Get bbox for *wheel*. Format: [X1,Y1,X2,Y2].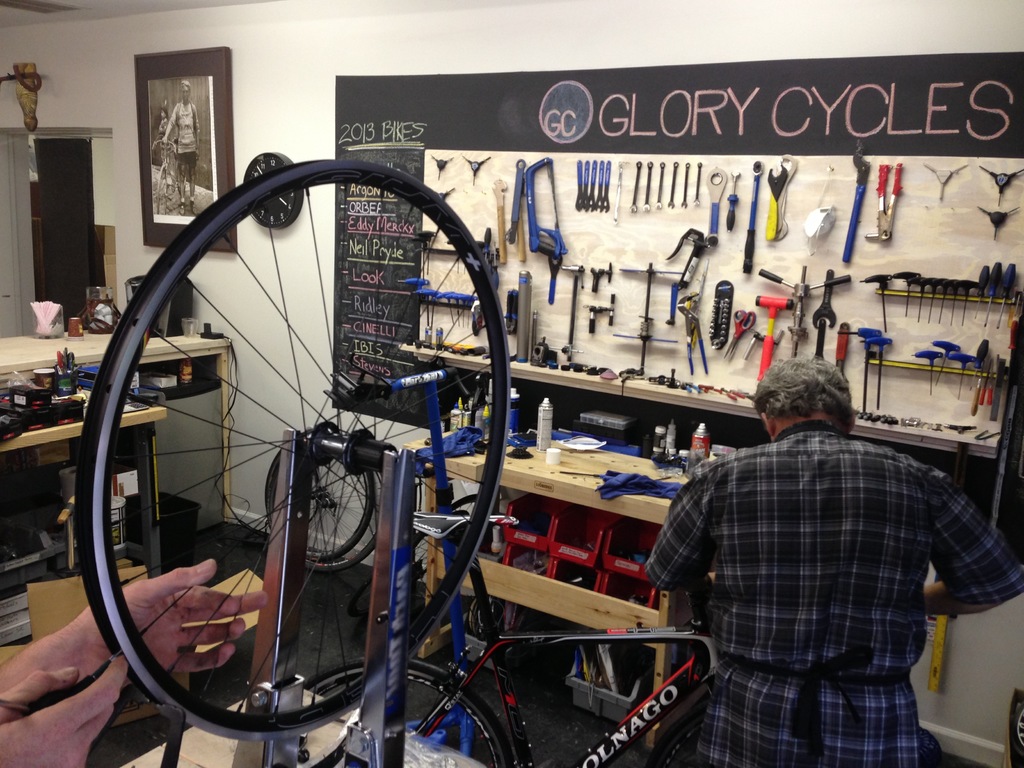
[77,156,511,739].
